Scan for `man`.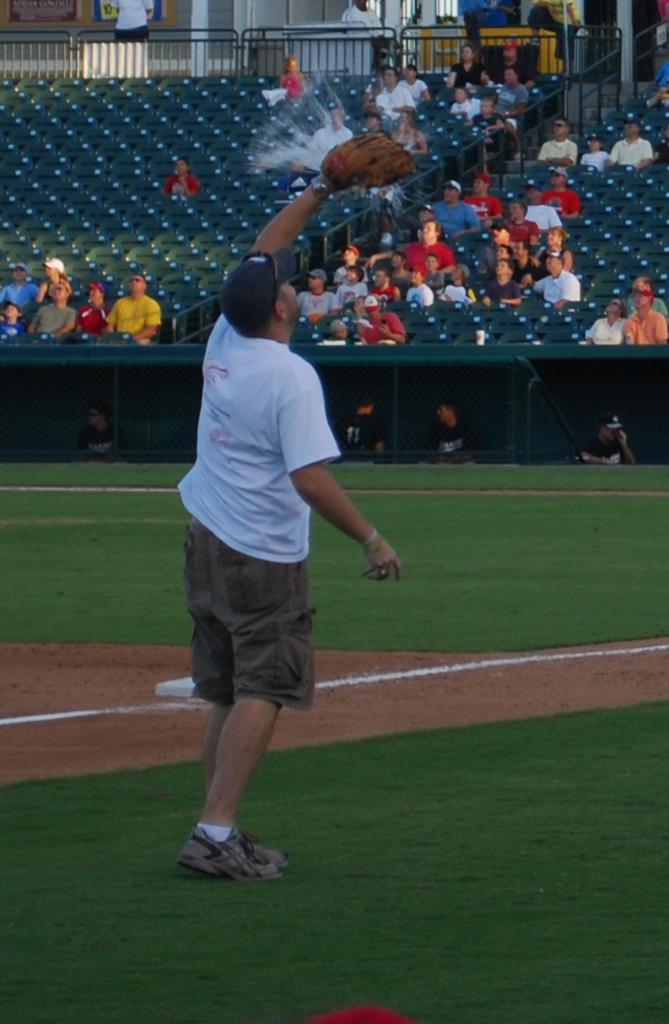
Scan result: {"x1": 477, "y1": 216, "x2": 538, "y2": 271}.
